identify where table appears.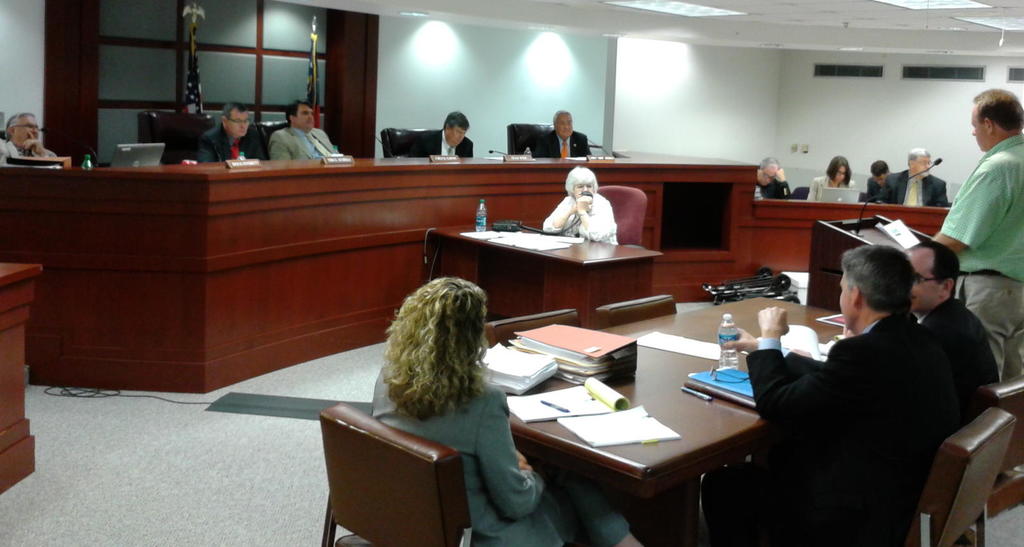
Appears at left=454, top=279, right=936, bottom=546.
